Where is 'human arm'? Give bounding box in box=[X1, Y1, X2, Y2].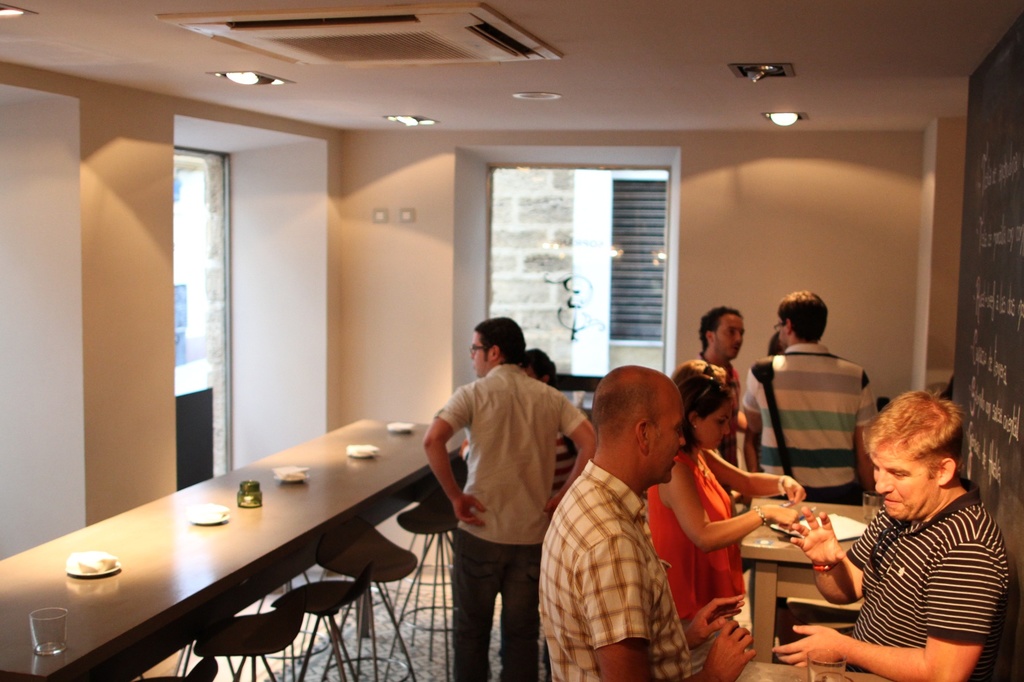
box=[669, 354, 700, 401].
